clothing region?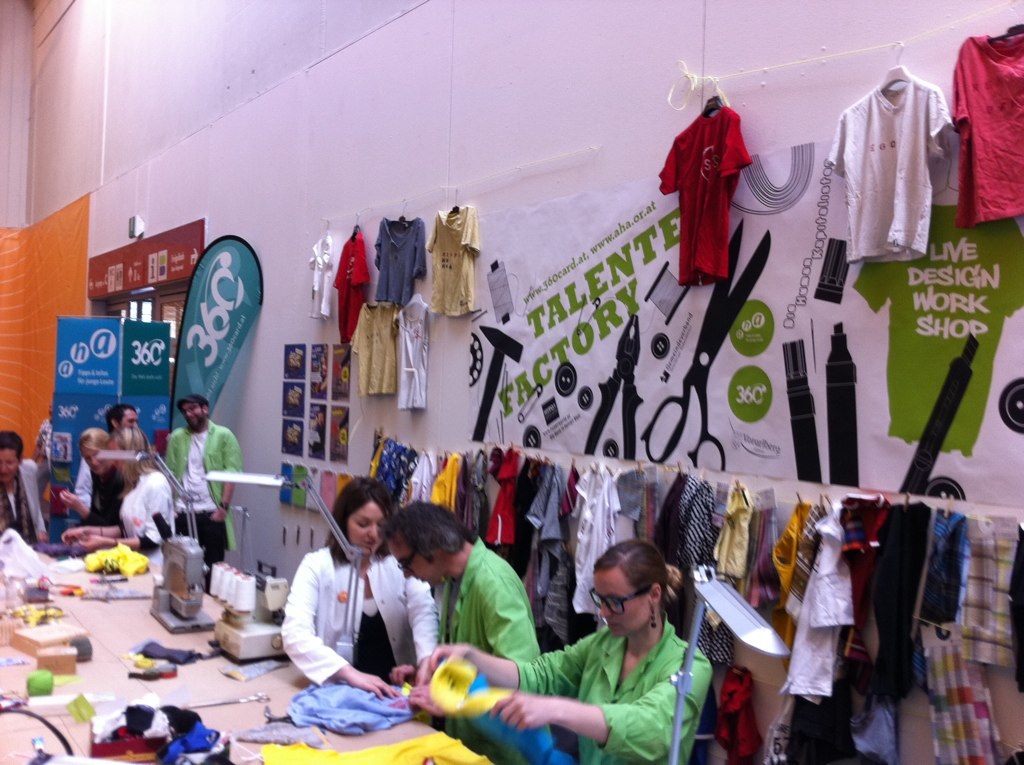
rect(567, 458, 615, 625)
